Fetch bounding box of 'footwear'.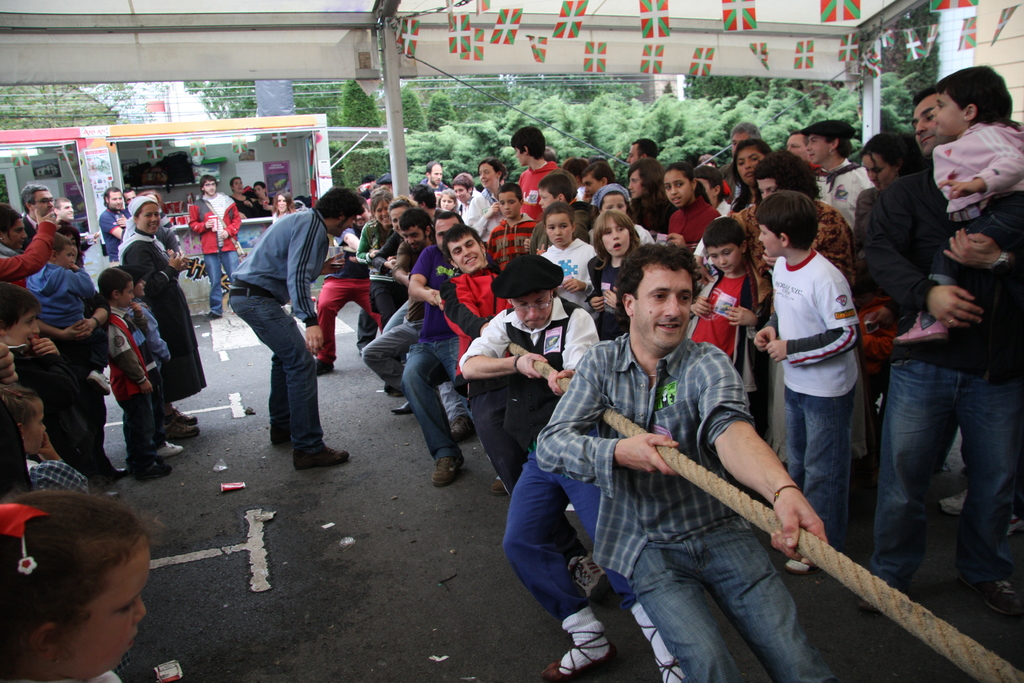
Bbox: 492/473/508/494.
